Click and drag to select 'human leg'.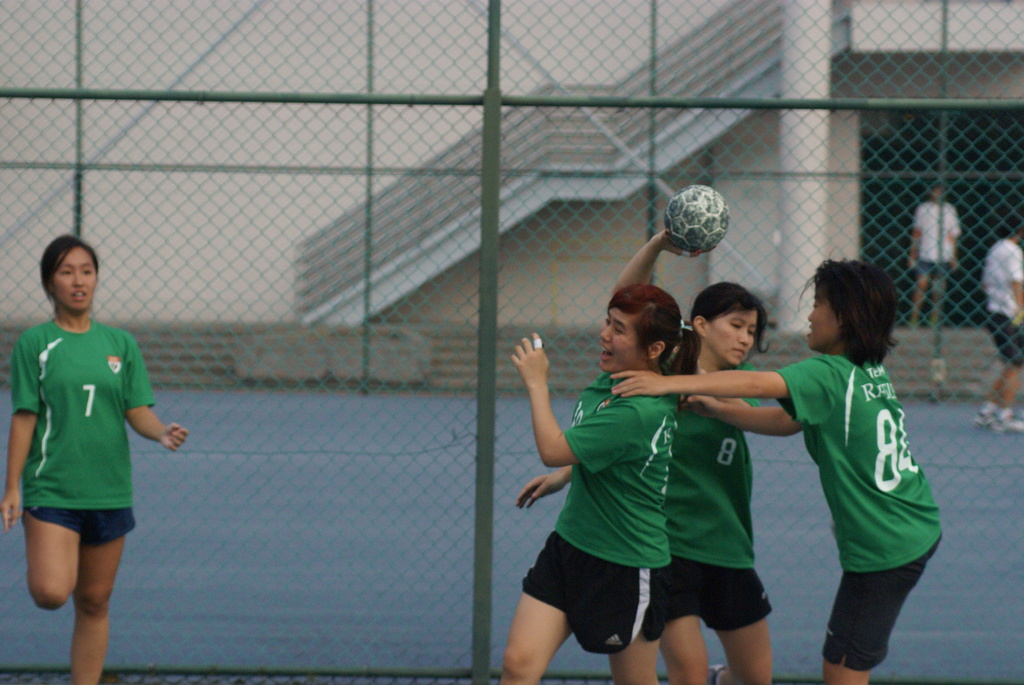
Selection: (24,510,79,614).
